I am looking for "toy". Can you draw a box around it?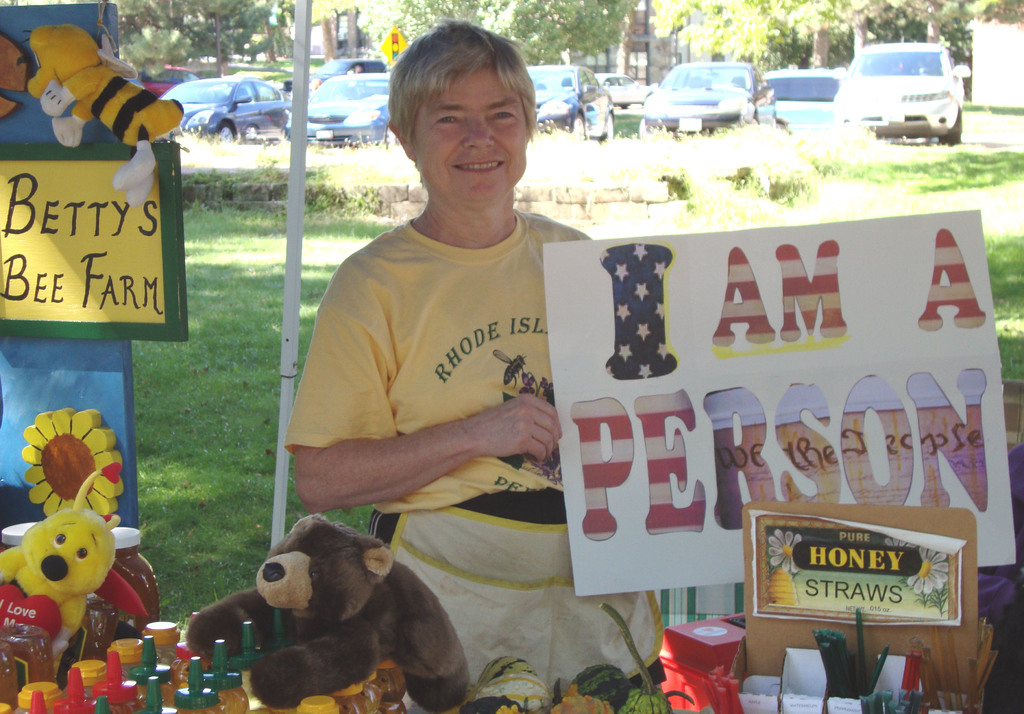
Sure, the bounding box is 461:706:524:713.
